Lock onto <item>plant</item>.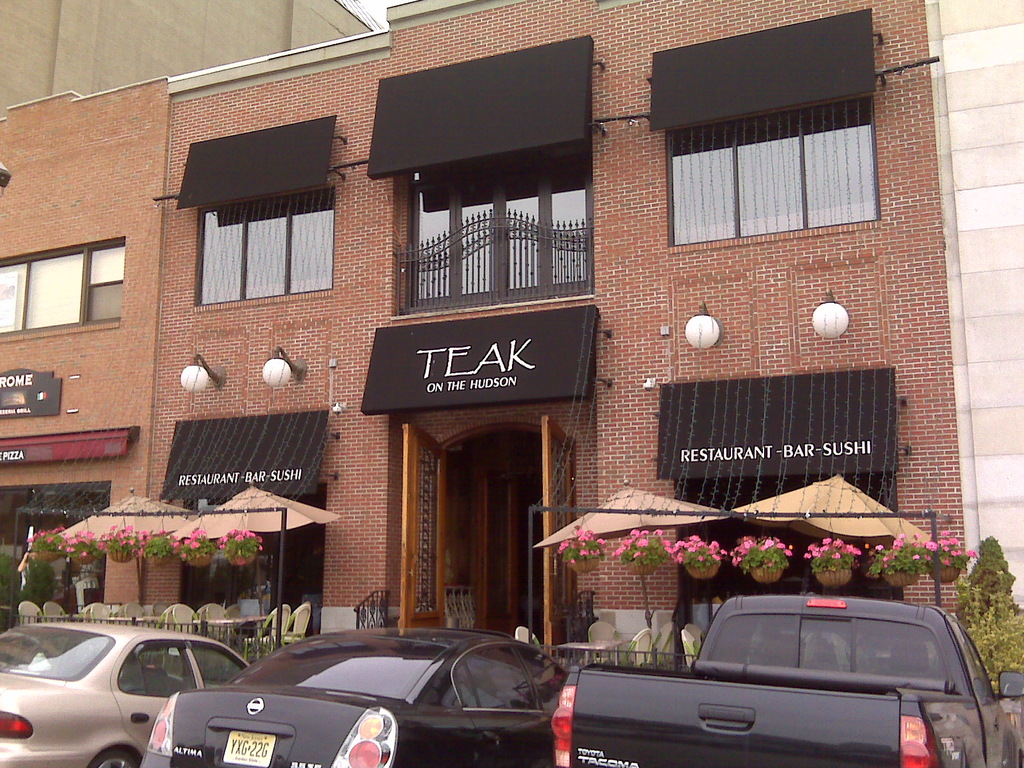
Locked: 234:618:285:664.
